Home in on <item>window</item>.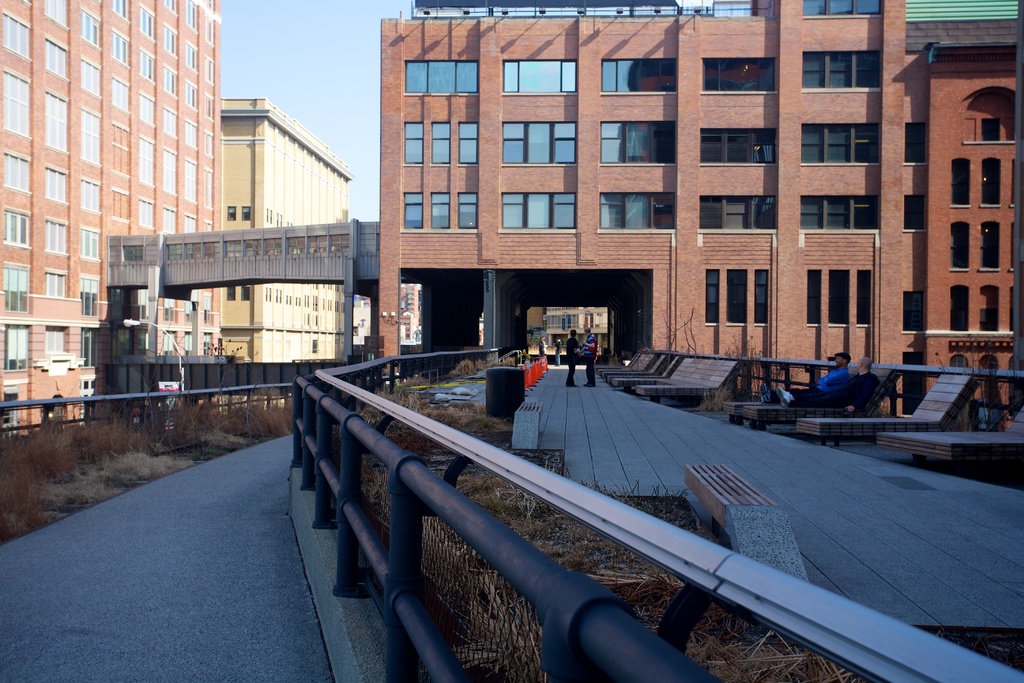
Homed in at <box>601,59,678,95</box>.
